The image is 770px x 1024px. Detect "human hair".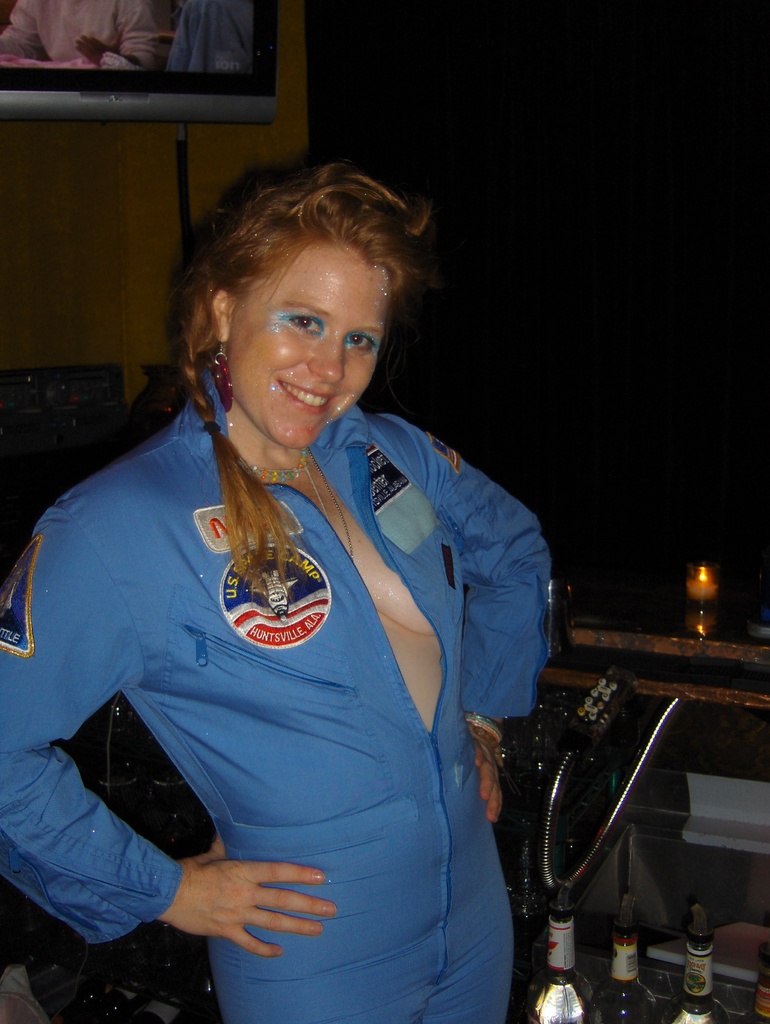
Detection: [161,159,475,568].
